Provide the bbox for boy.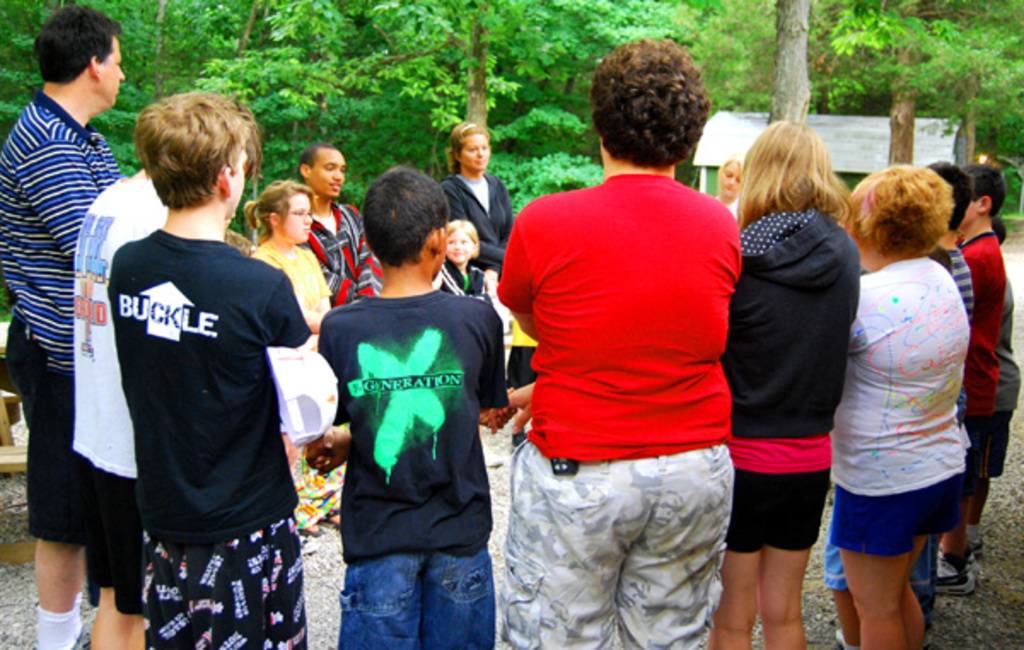
[930,164,1005,604].
